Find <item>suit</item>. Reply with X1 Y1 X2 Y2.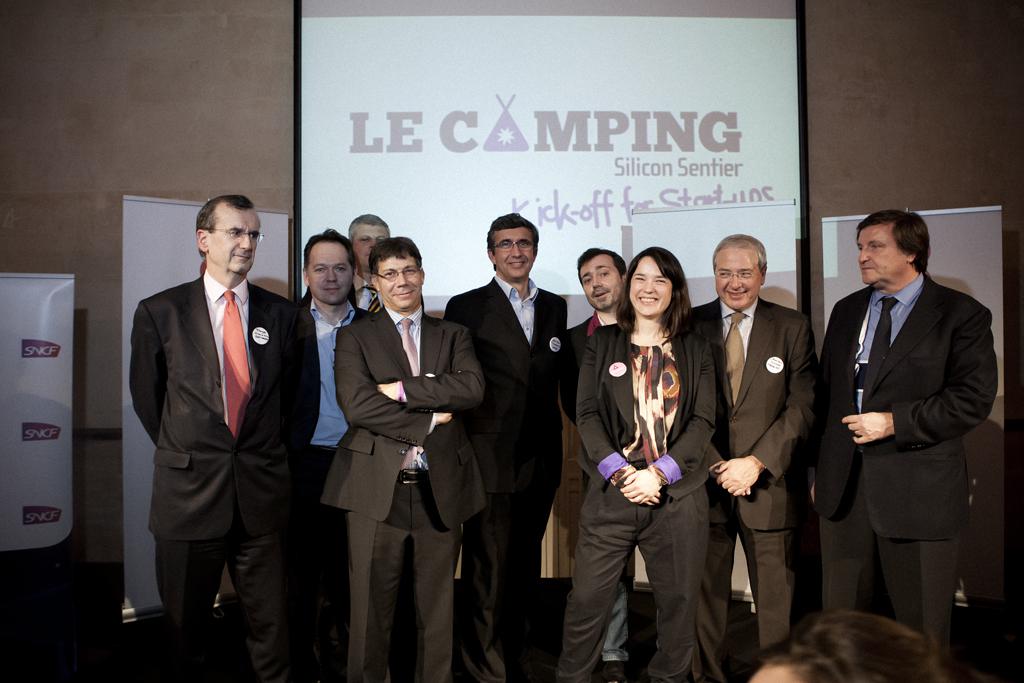
316 217 465 663.
